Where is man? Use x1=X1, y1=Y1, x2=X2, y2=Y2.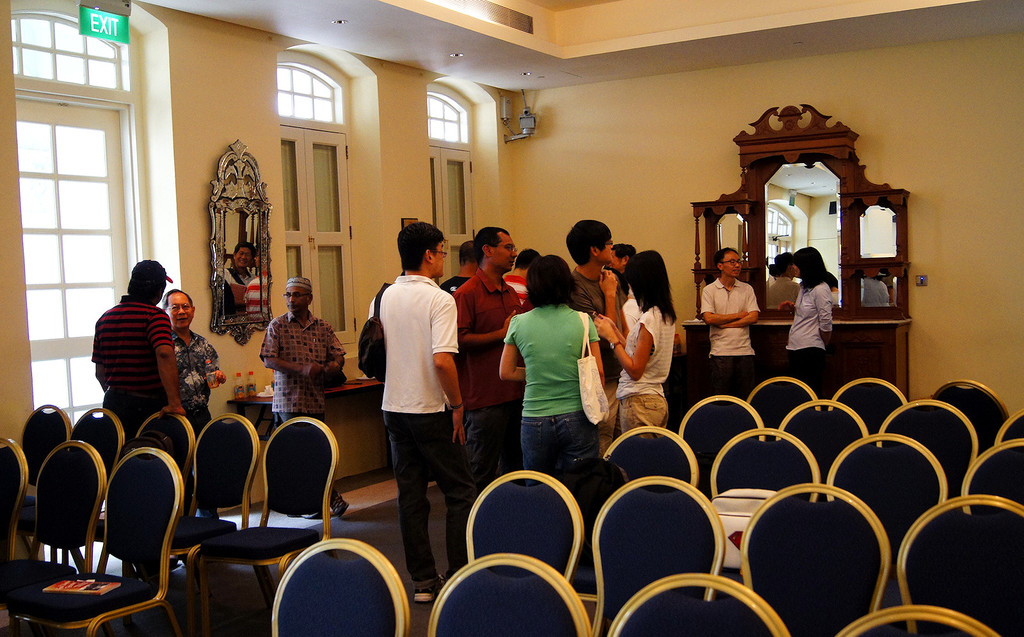
x1=698, y1=246, x2=760, y2=400.
